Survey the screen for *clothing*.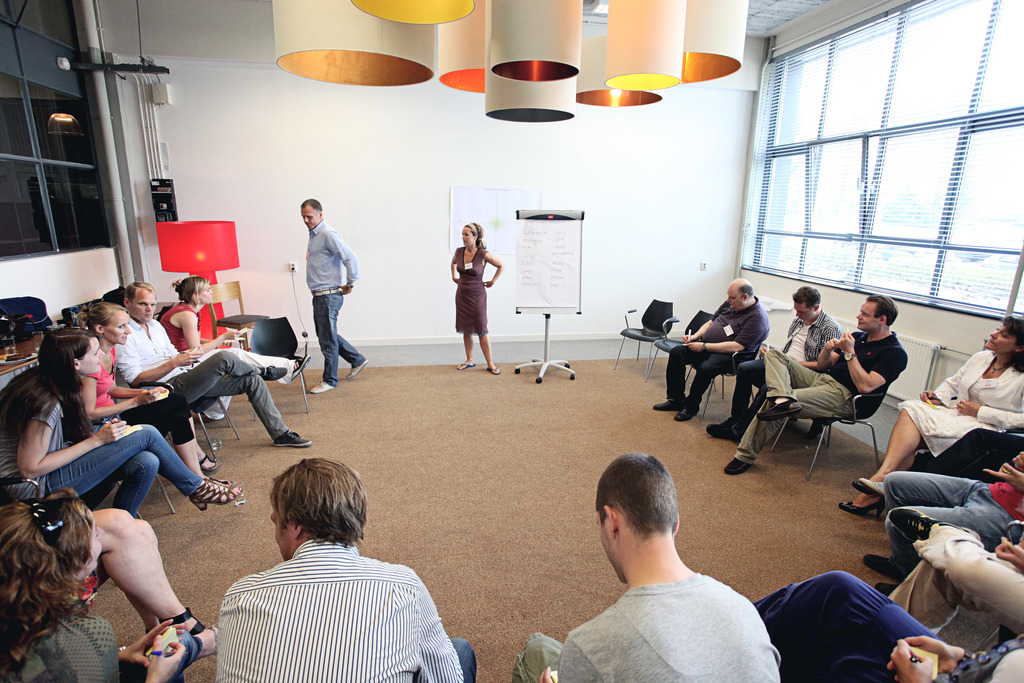
Survey found: pyautogui.locateOnScreen(893, 529, 1023, 616).
